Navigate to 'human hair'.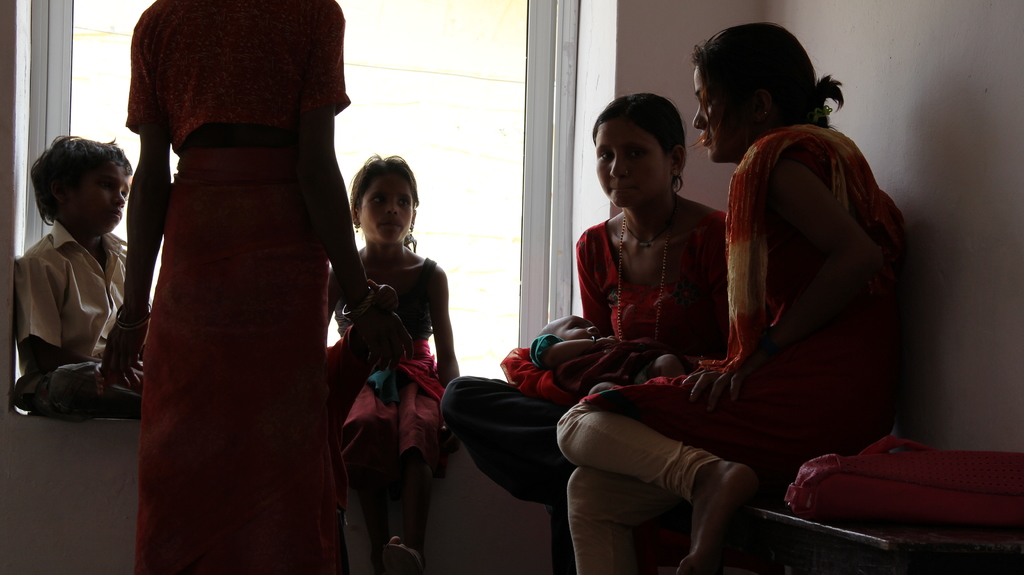
Navigation target: select_region(349, 154, 420, 245).
